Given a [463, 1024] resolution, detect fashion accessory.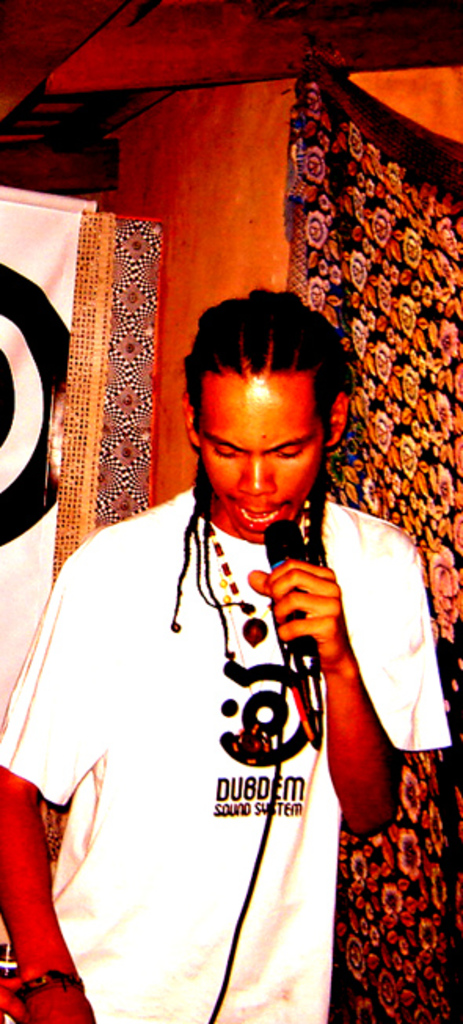
{"x1": 0, "y1": 967, "x2": 94, "y2": 1021}.
